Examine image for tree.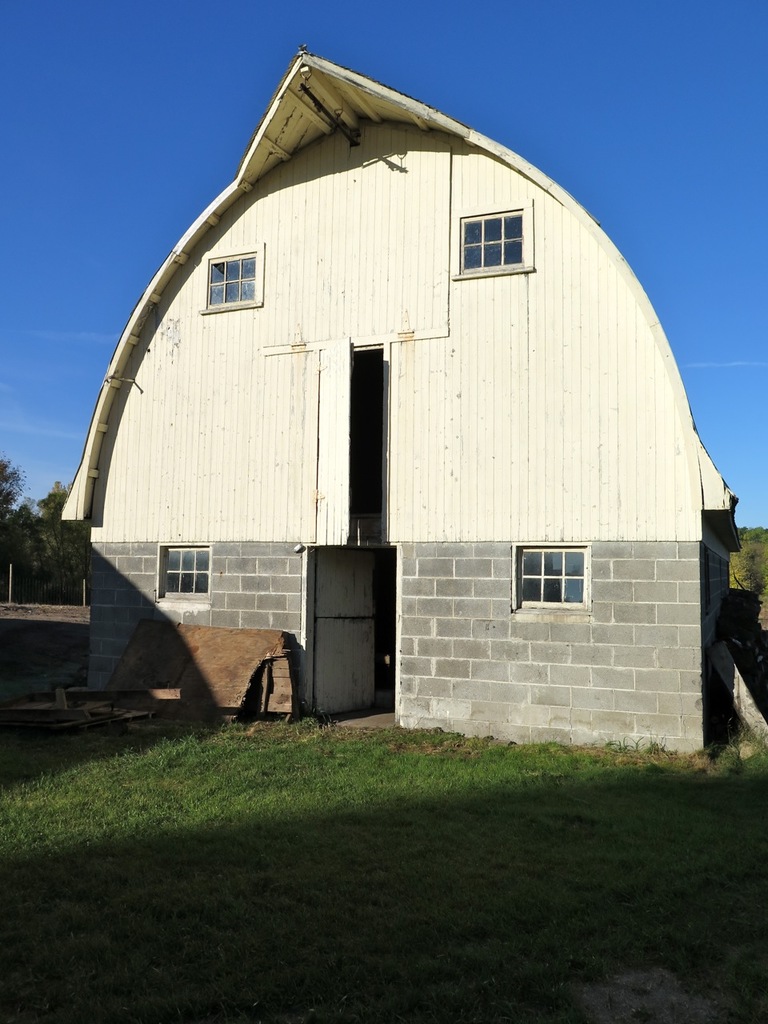
Examination result: Rect(742, 502, 766, 598).
